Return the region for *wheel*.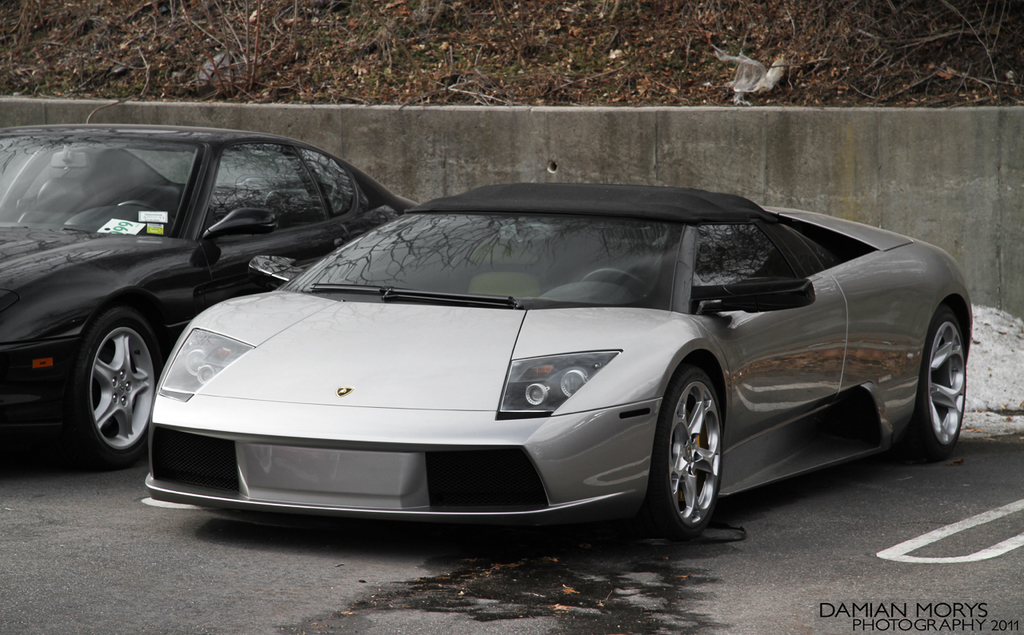
118/200/152/210.
